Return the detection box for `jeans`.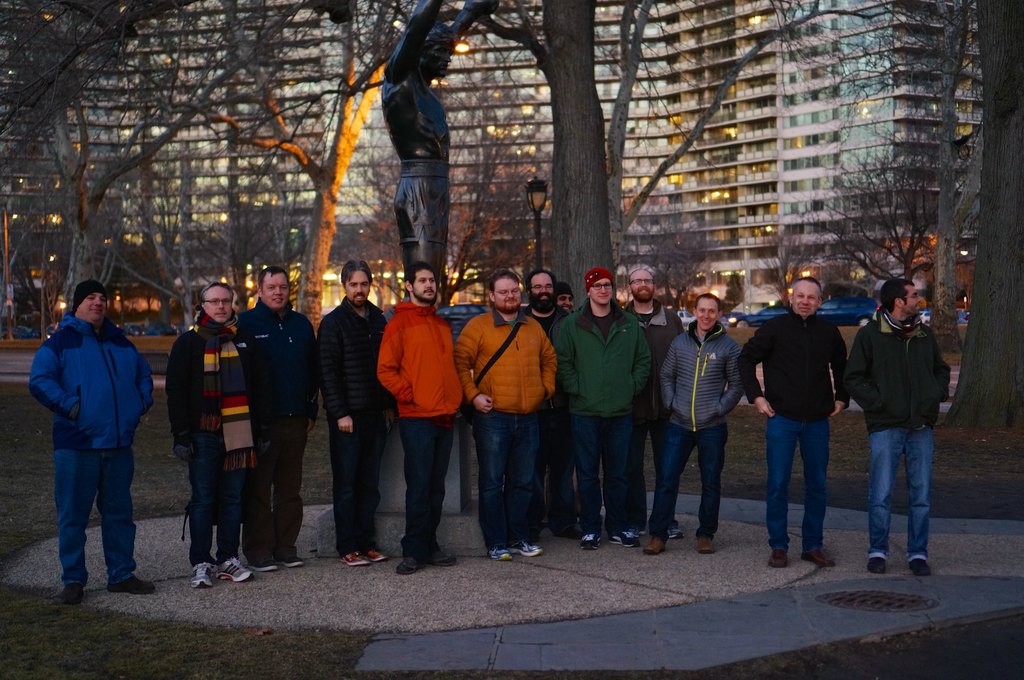
(x1=765, y1=416, x2=825, y2=548).
